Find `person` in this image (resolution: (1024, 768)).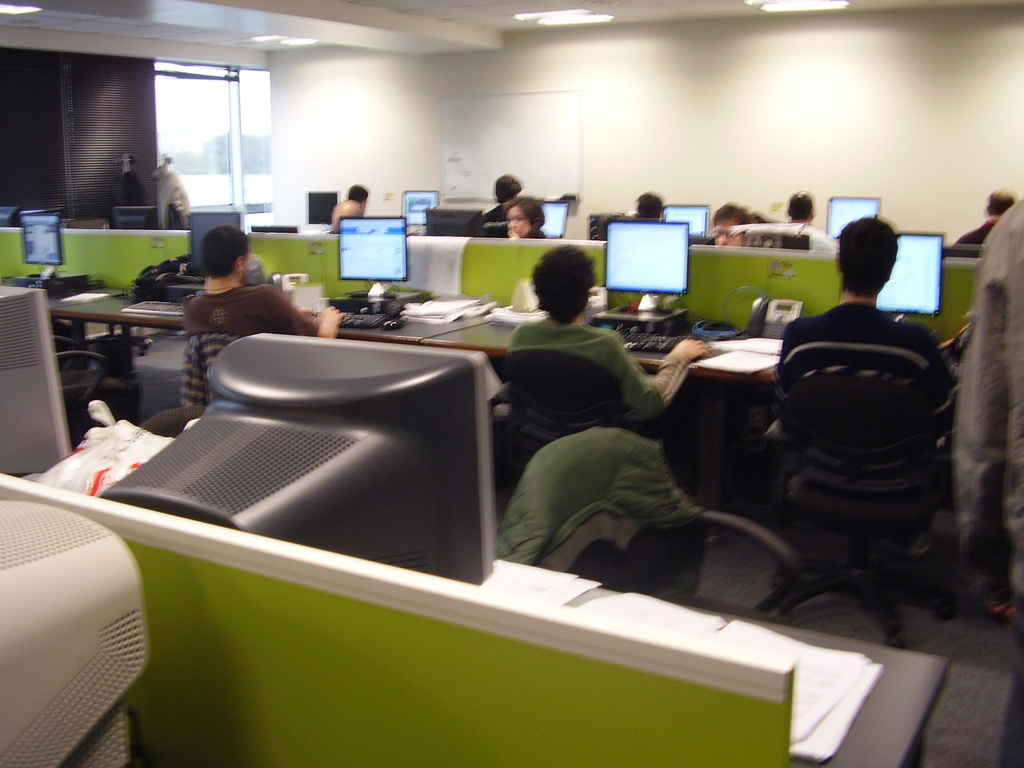
<region>486, 174, 525, 220</region>.
